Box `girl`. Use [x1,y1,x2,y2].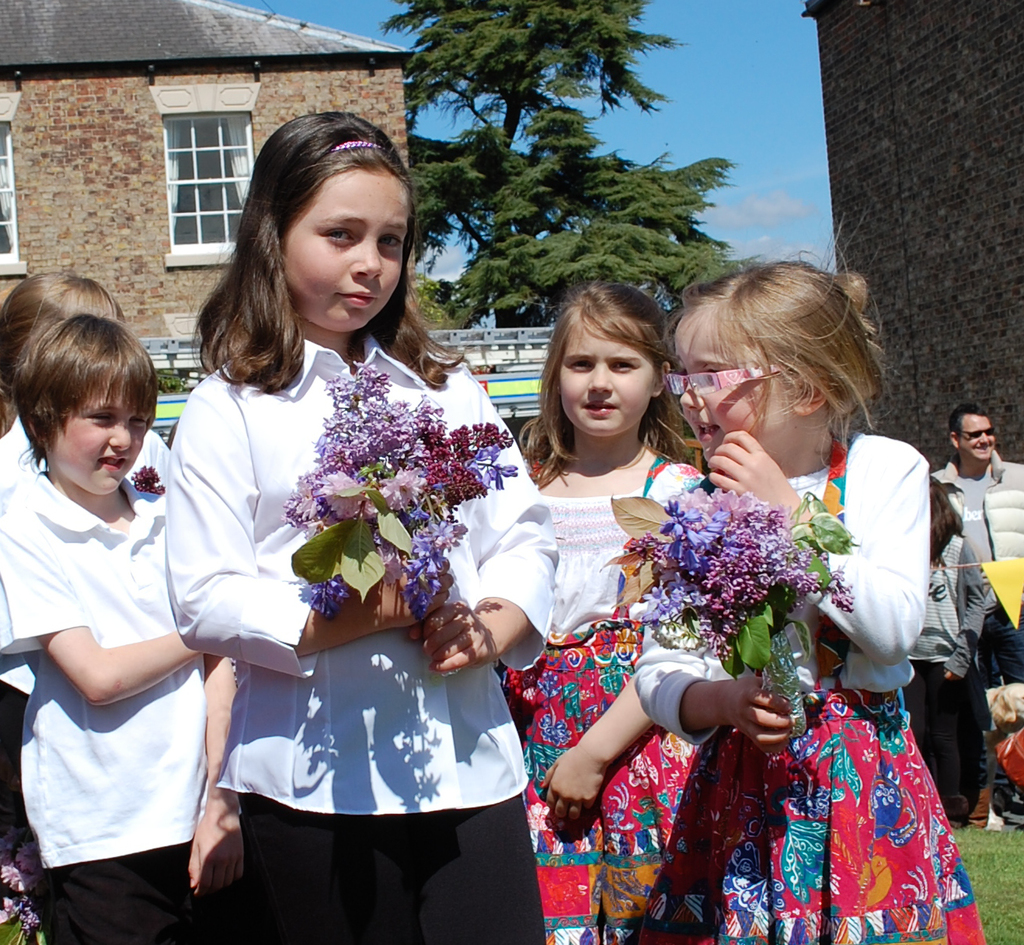
[903,466,991,825].
